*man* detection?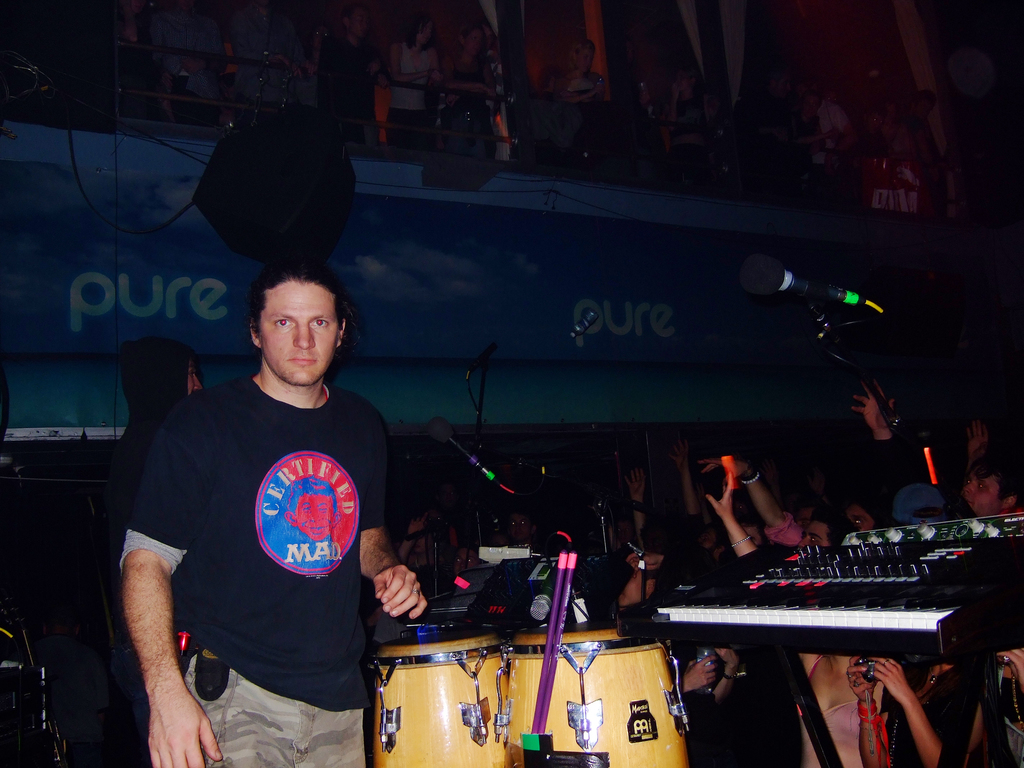
BBox(316, 0, 393, 147)
